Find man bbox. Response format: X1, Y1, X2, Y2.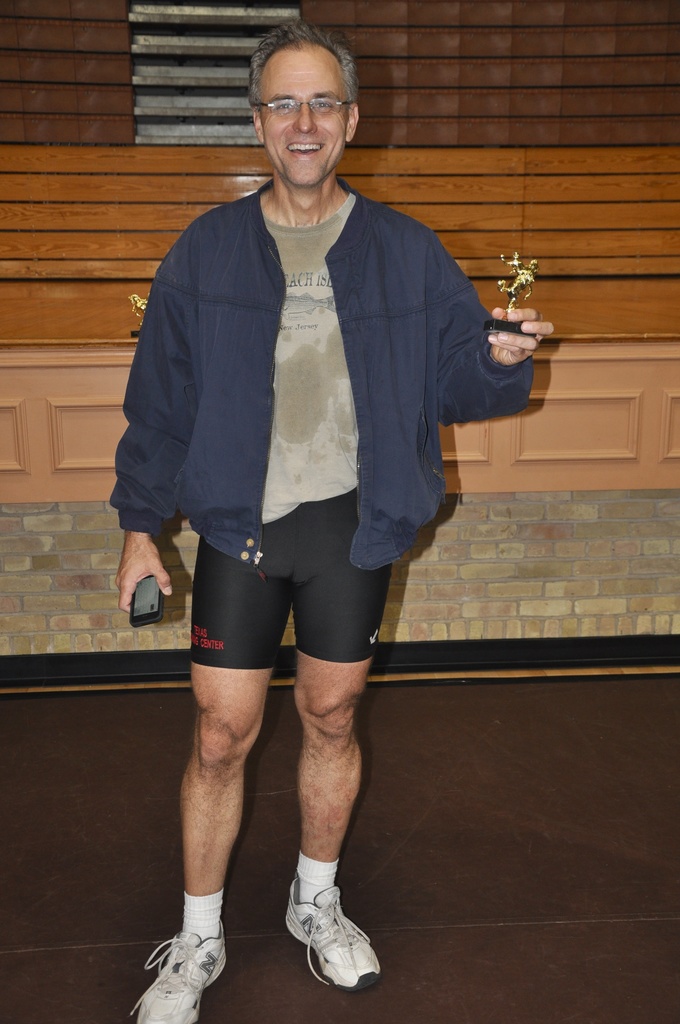
118, 15, 513, 929.
